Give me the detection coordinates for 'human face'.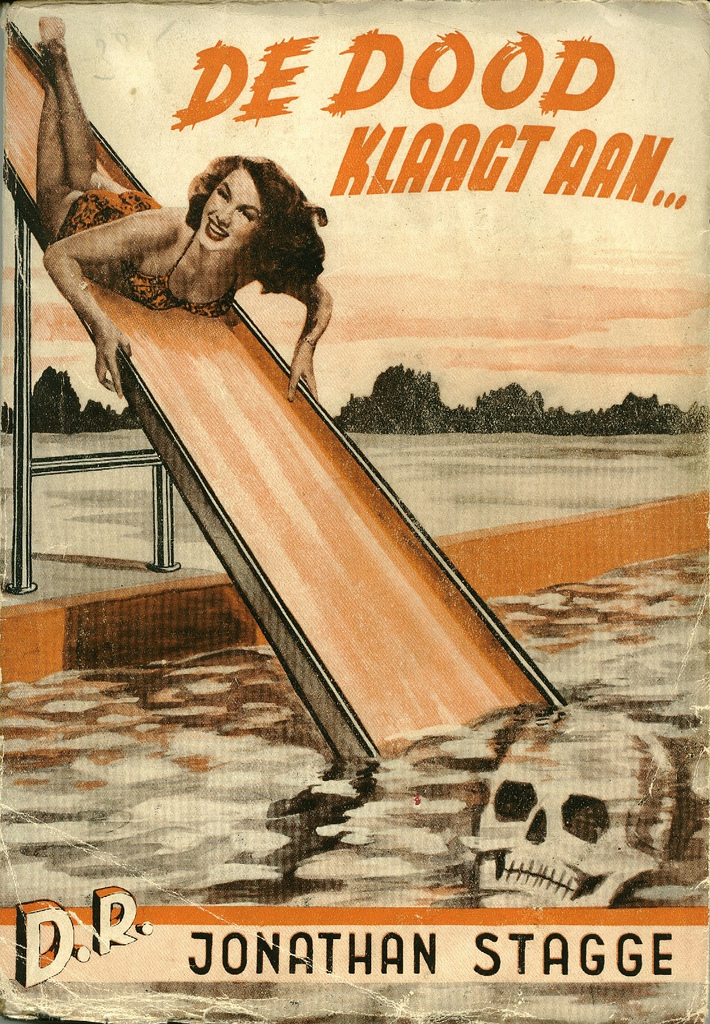
196 156 267 255.
